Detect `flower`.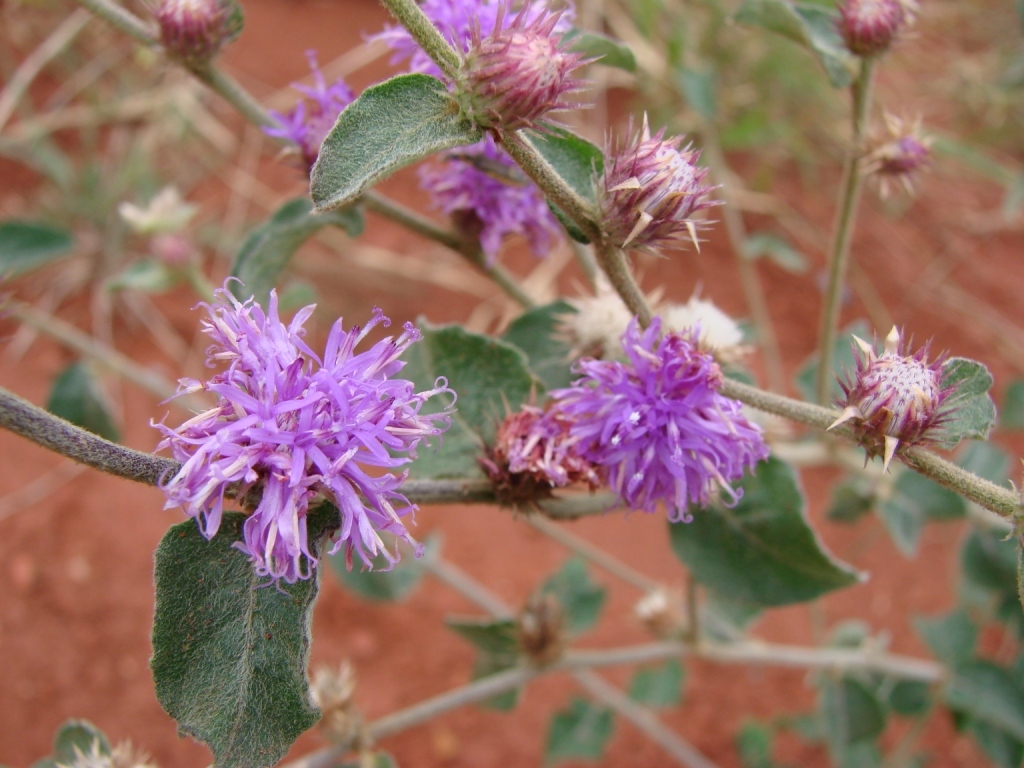
Detected at <region>266, 49, 359, 177</region>.
